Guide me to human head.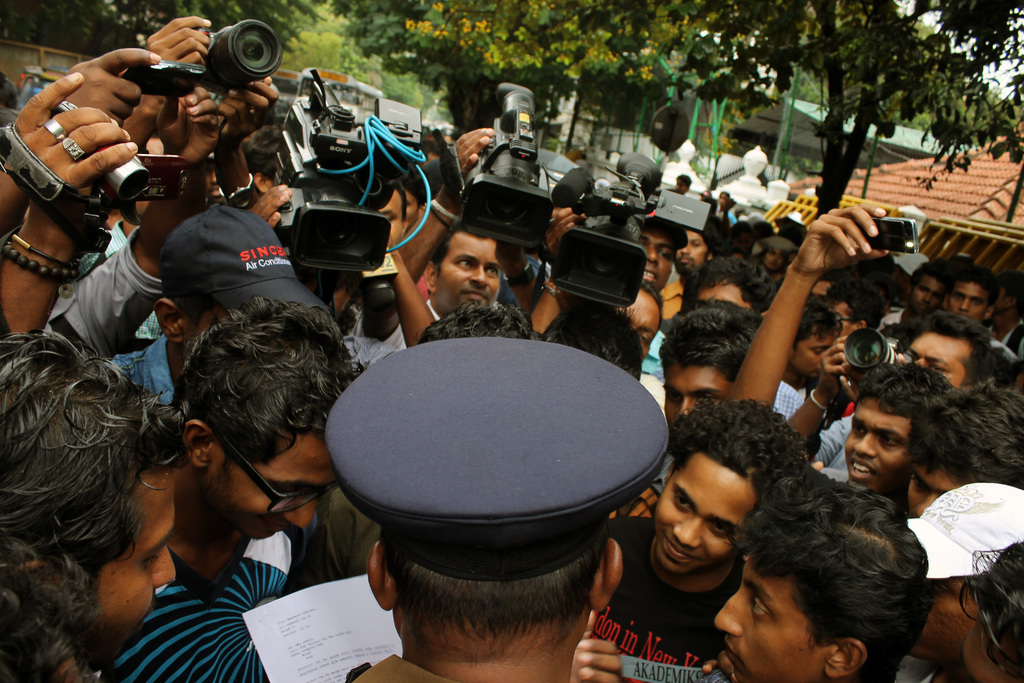
Guidance: {"x1": 719, "y1": 188, "x2": 733, "y2": 210}.
